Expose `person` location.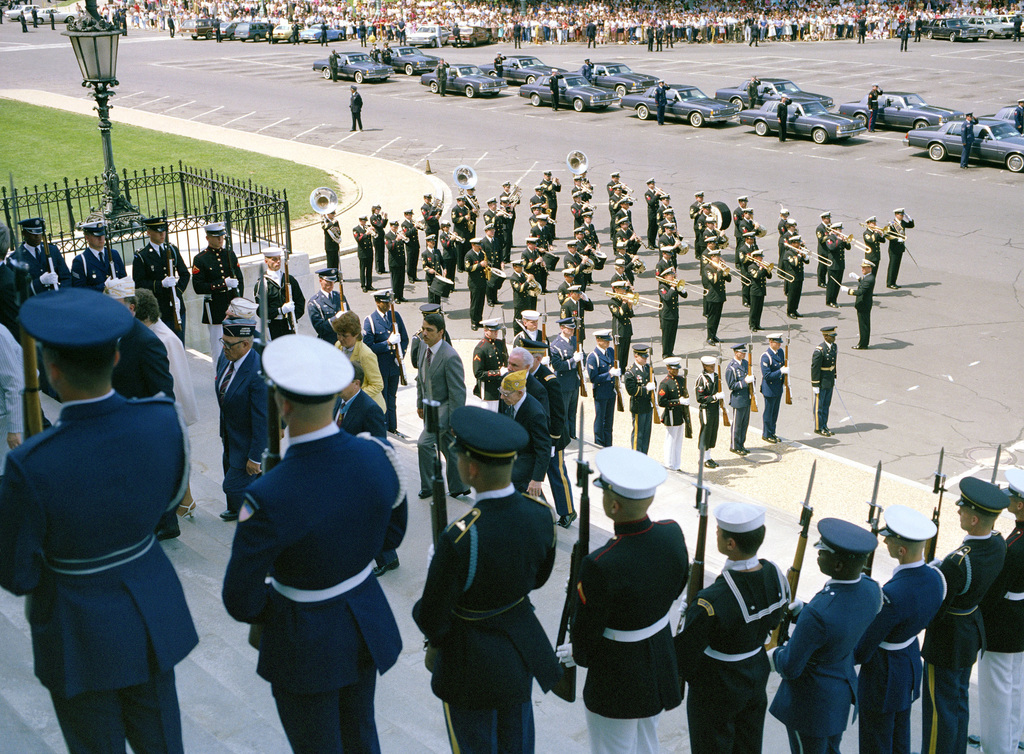
Exposed at <box>250,249,305,343</box>.
